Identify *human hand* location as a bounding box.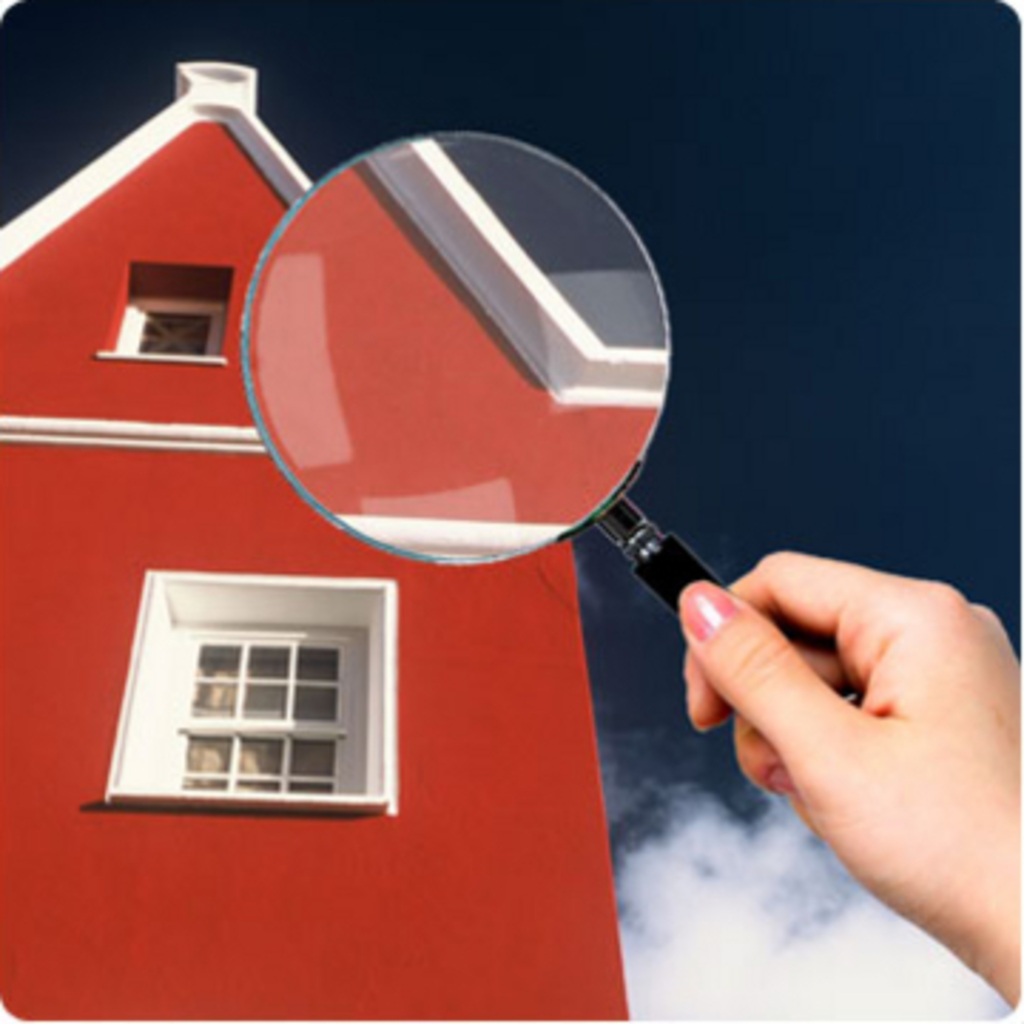
(663,495,1021,953).
